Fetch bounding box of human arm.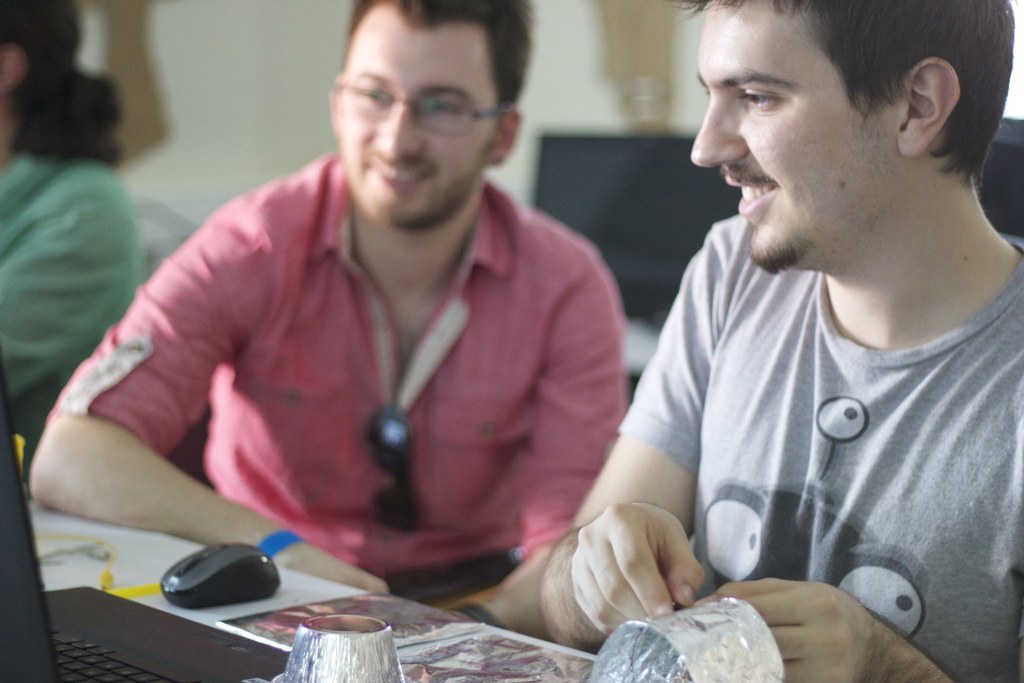
Bbox: [536, 213, 724, 664].
